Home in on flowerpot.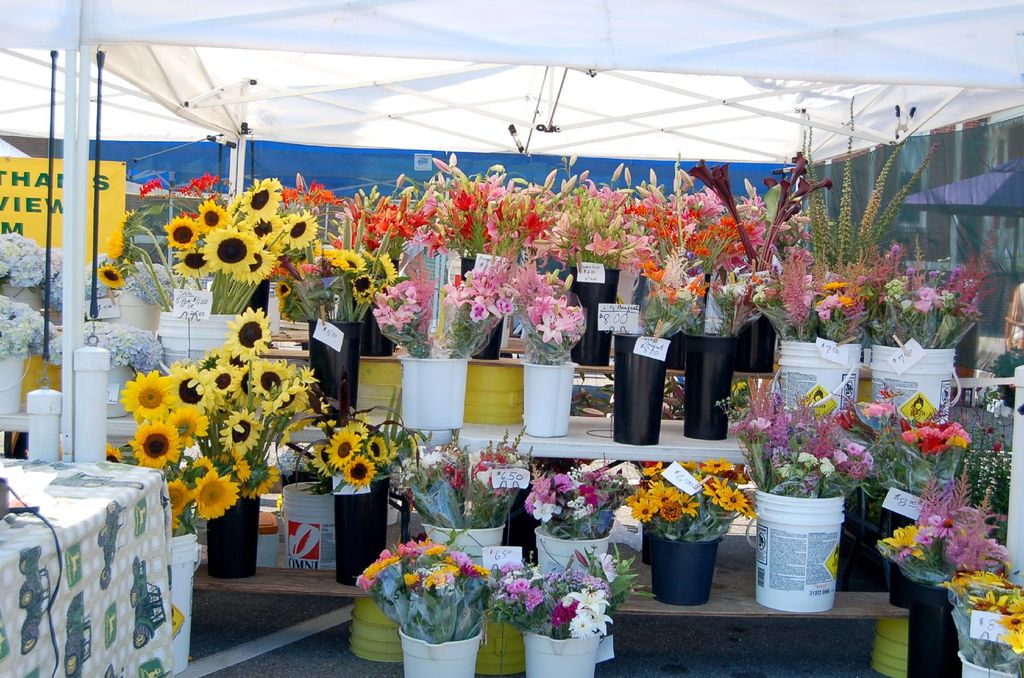
Homed in at (209, 494, 259, 580).
